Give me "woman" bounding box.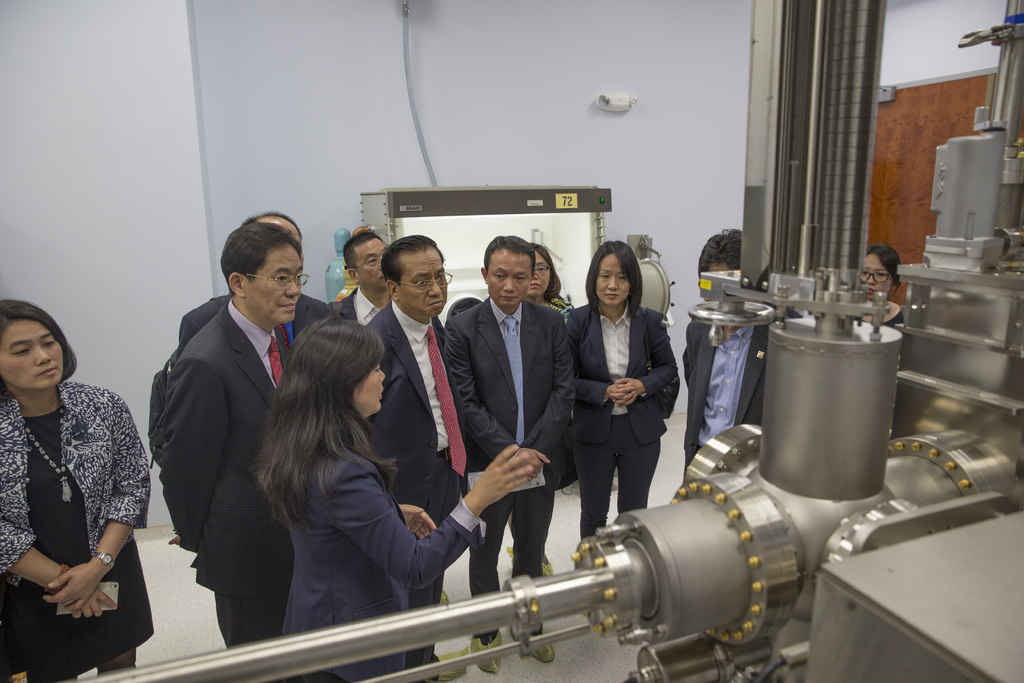
BBox(504, 240, 576, 577).
